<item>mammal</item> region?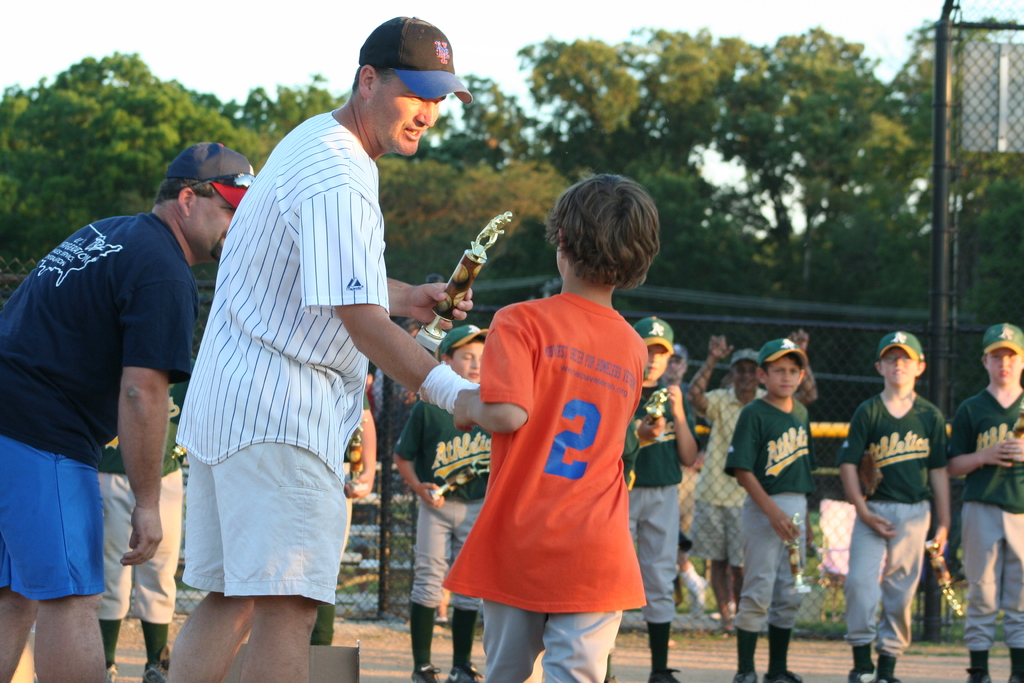
bbox=(688, 329, 818, 618)
